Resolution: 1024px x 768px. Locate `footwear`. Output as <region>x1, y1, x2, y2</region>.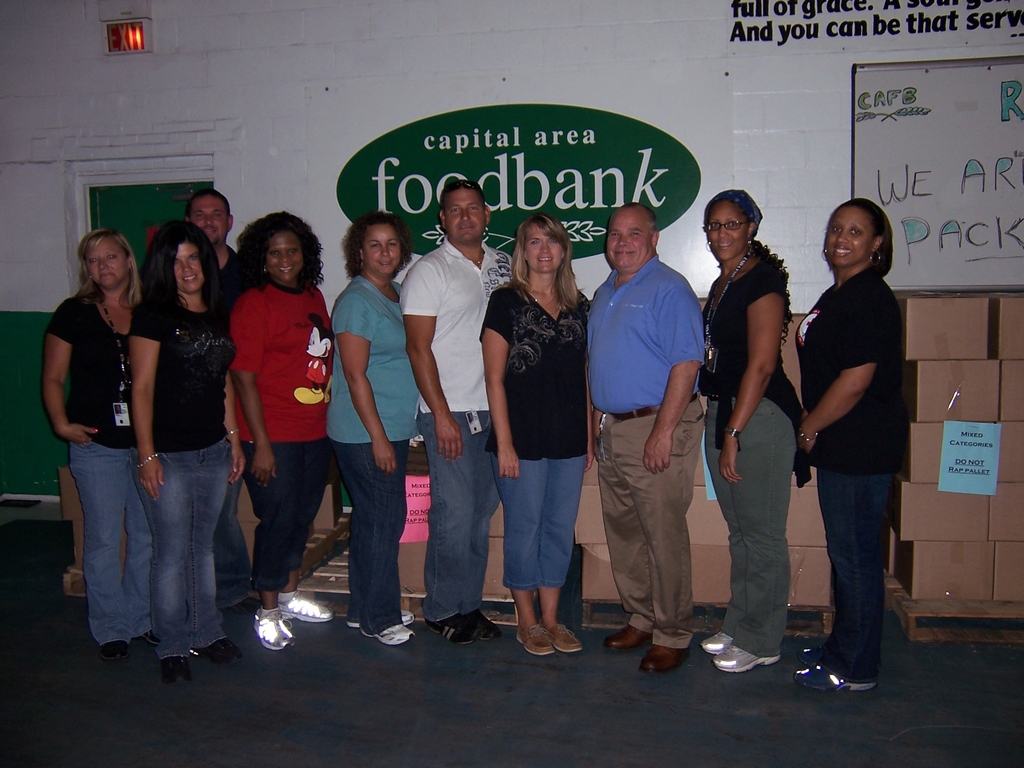
<region>512, 624, 553, 657</region>.
